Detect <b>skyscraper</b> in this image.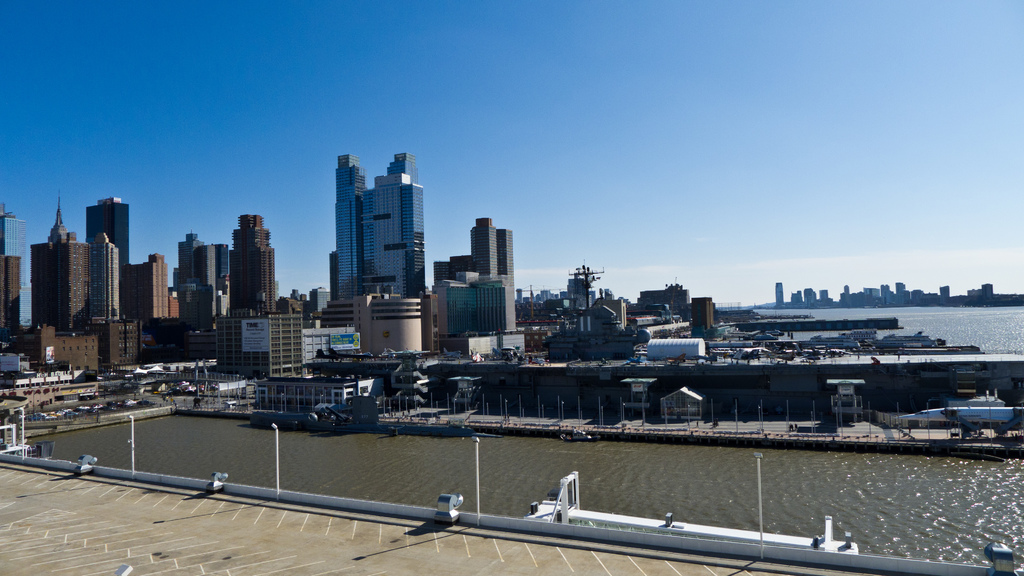
Detection: 312,141,435,312.
